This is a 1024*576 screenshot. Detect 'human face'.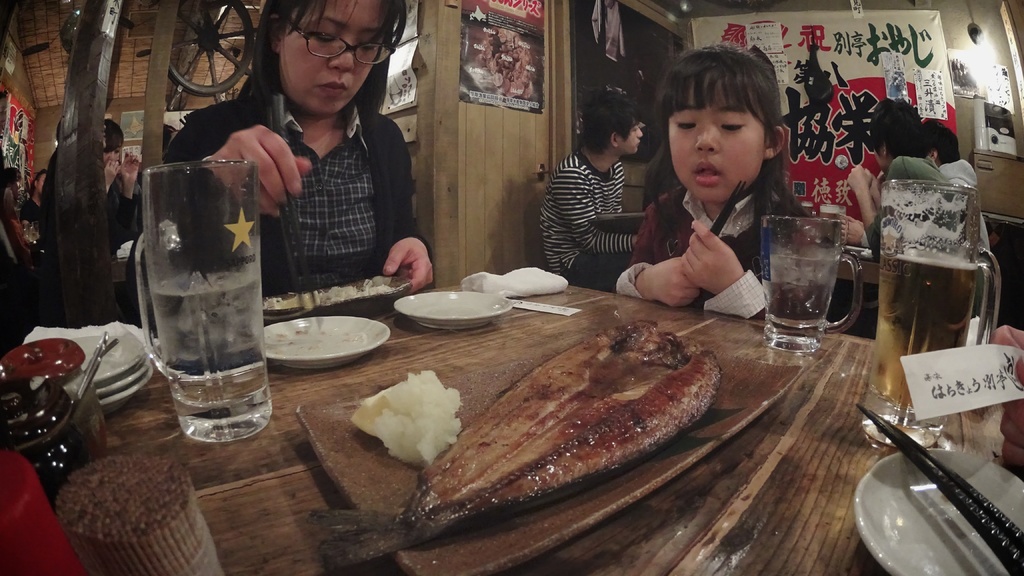
l=661, t=79, r=767, b=204.
